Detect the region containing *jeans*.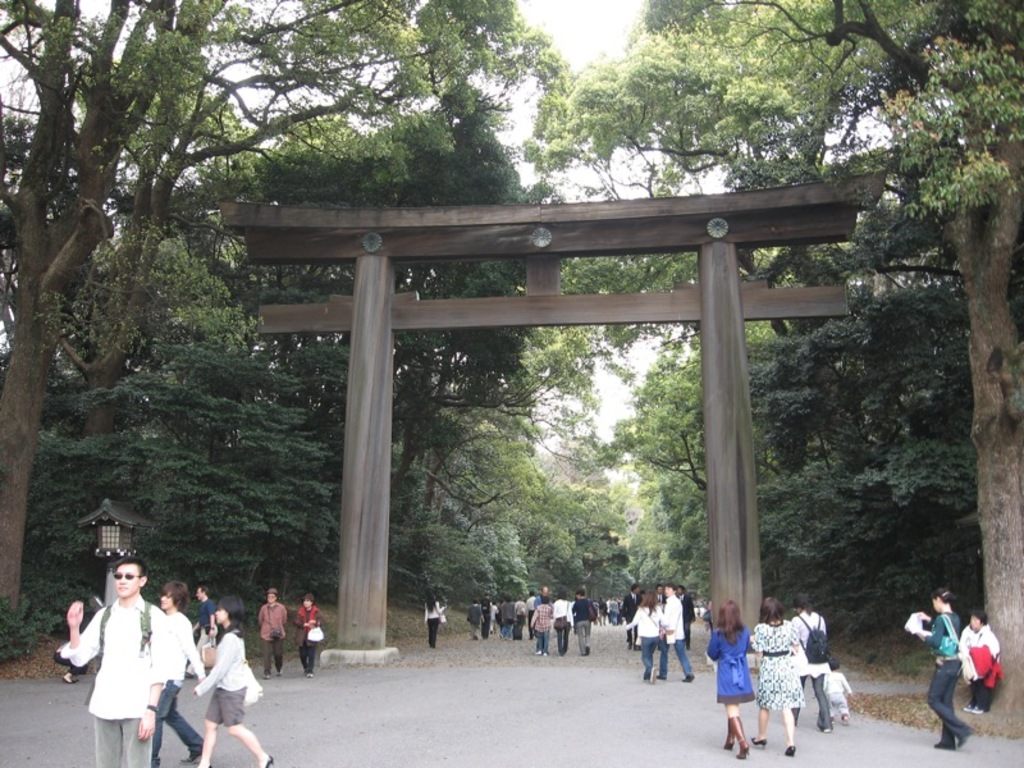
(969, 682, 1002, 719).
